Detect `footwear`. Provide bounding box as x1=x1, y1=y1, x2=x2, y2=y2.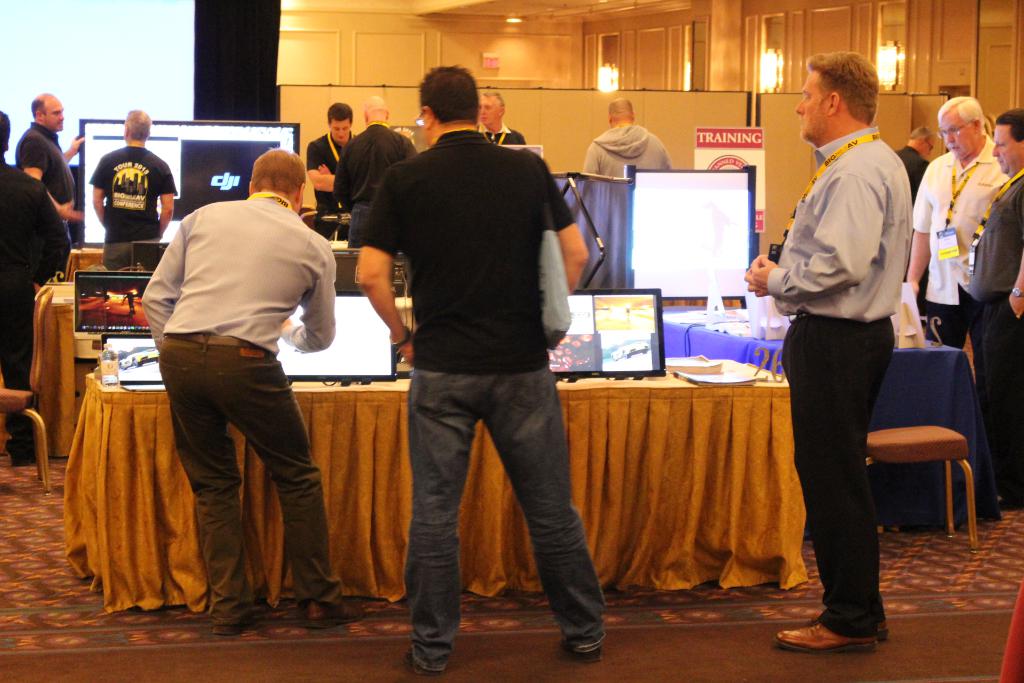
x1=404, y1=646, x2=444, y2=675.
